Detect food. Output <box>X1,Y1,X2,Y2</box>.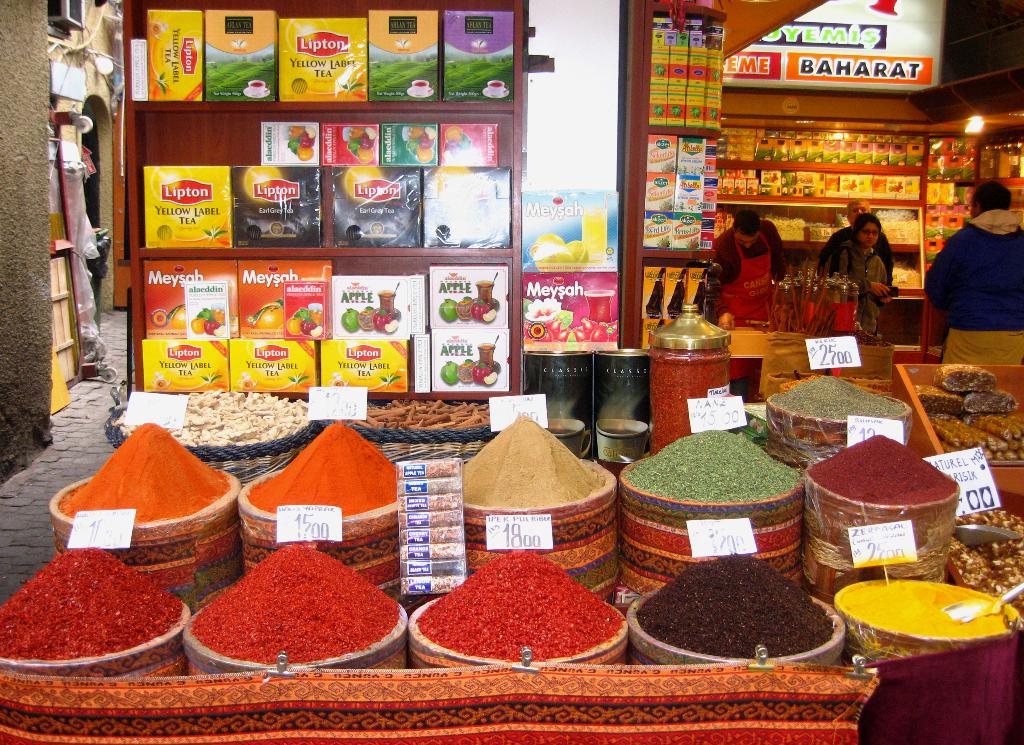
<box>19,547,187,675</box>.
